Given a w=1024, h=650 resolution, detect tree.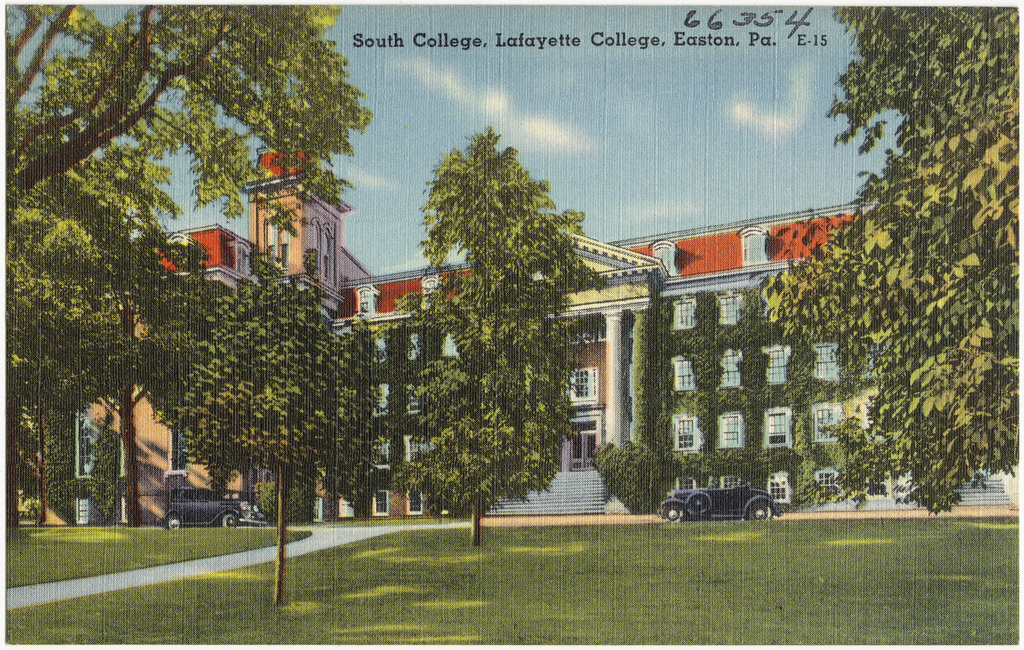
(593, 439, 681, 517).
